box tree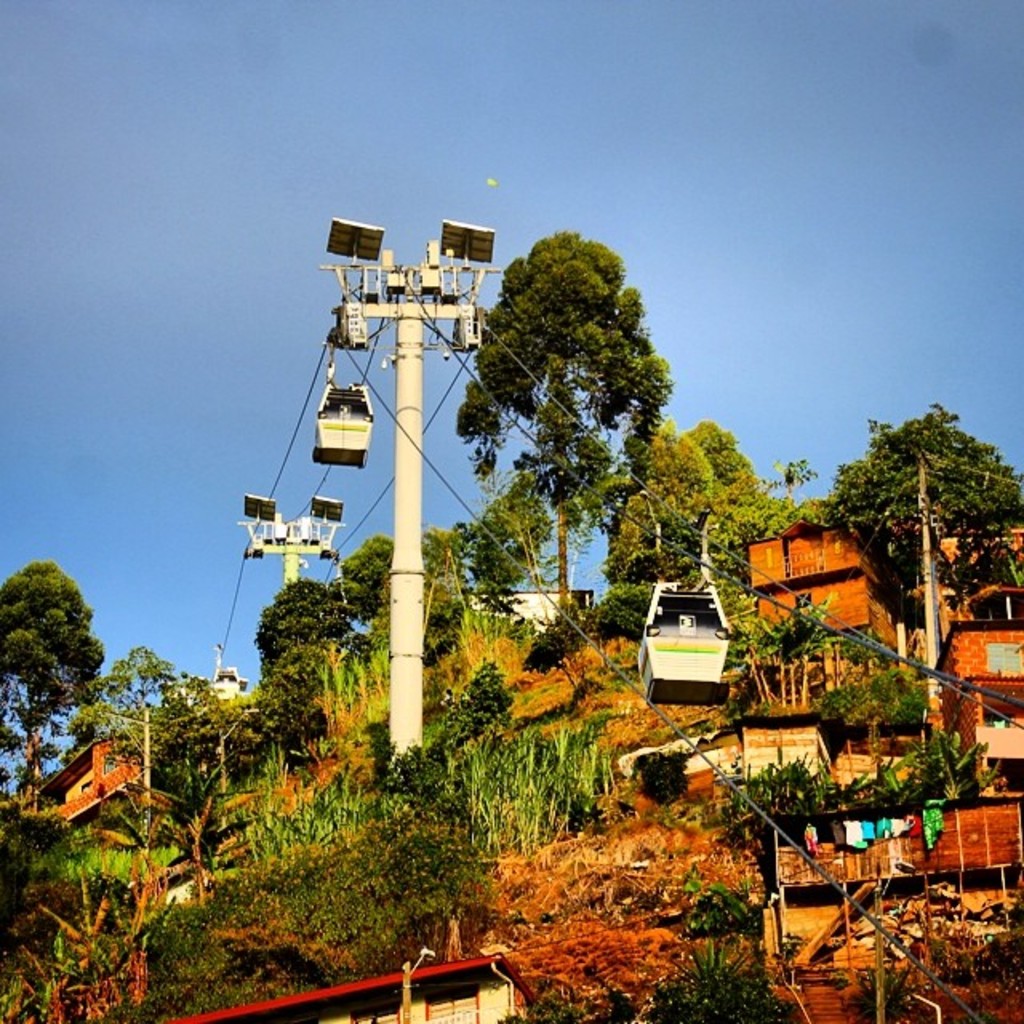
{"x1": 443, "y1": 198, "x2": 696, "y2": 693}
